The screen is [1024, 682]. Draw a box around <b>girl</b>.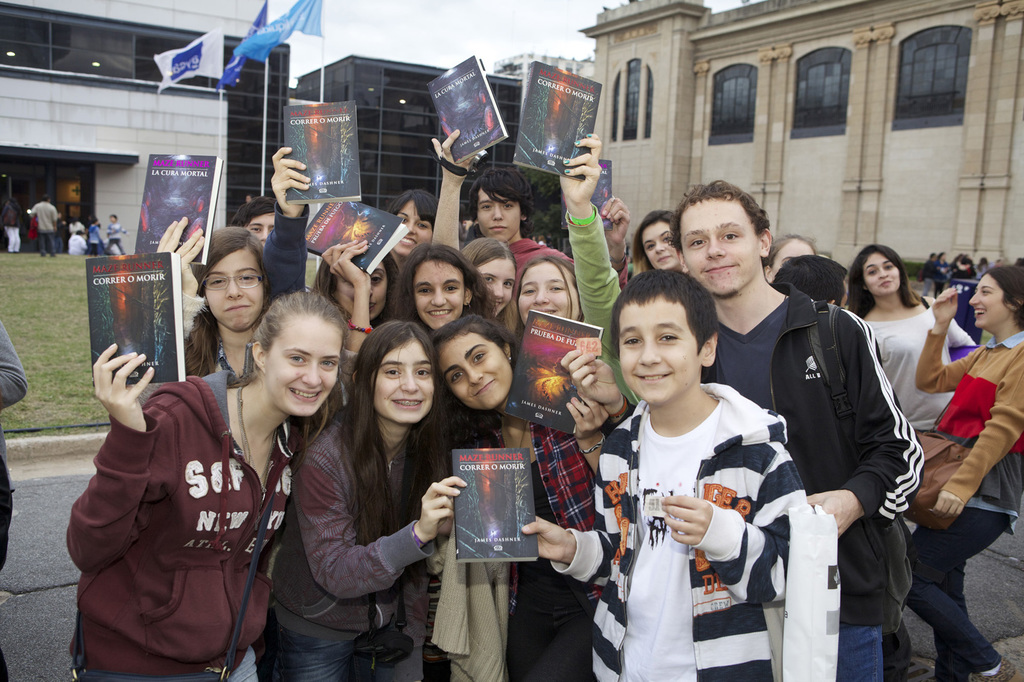
<bbox>632, 212, 685, 278</bbox>.
